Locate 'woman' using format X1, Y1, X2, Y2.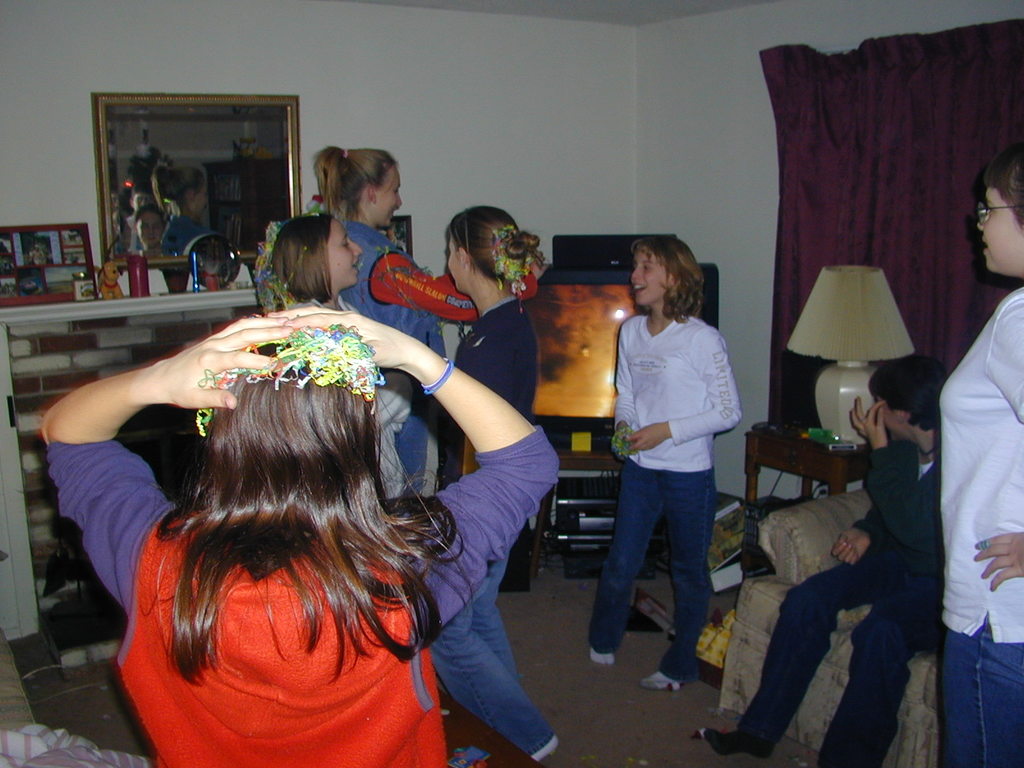
271, 213, 421, 493.
